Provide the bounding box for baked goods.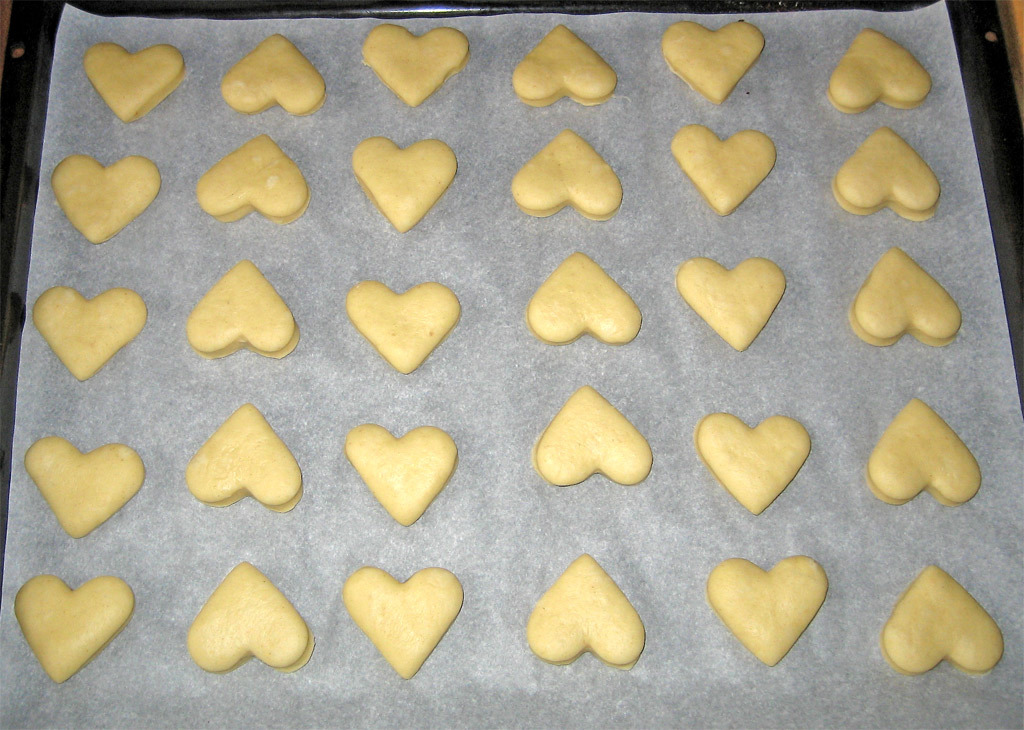
668, 125, 779, 216.
